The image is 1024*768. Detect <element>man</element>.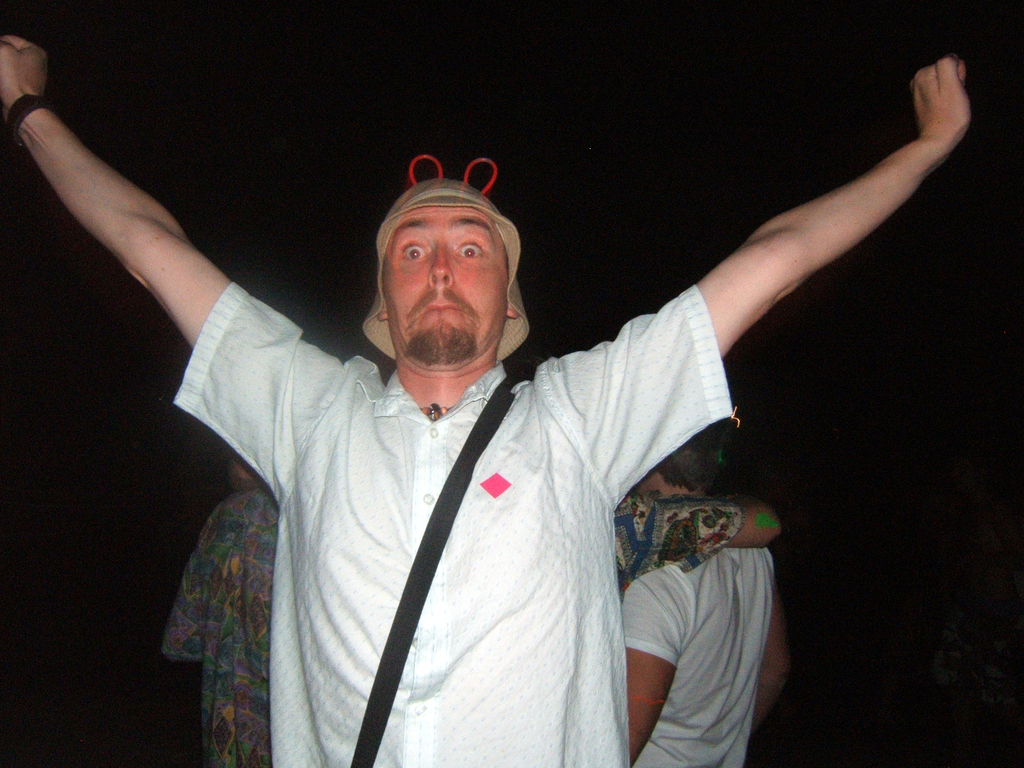
Detection: x1=161 y1=488 x2=288 y2=767.
